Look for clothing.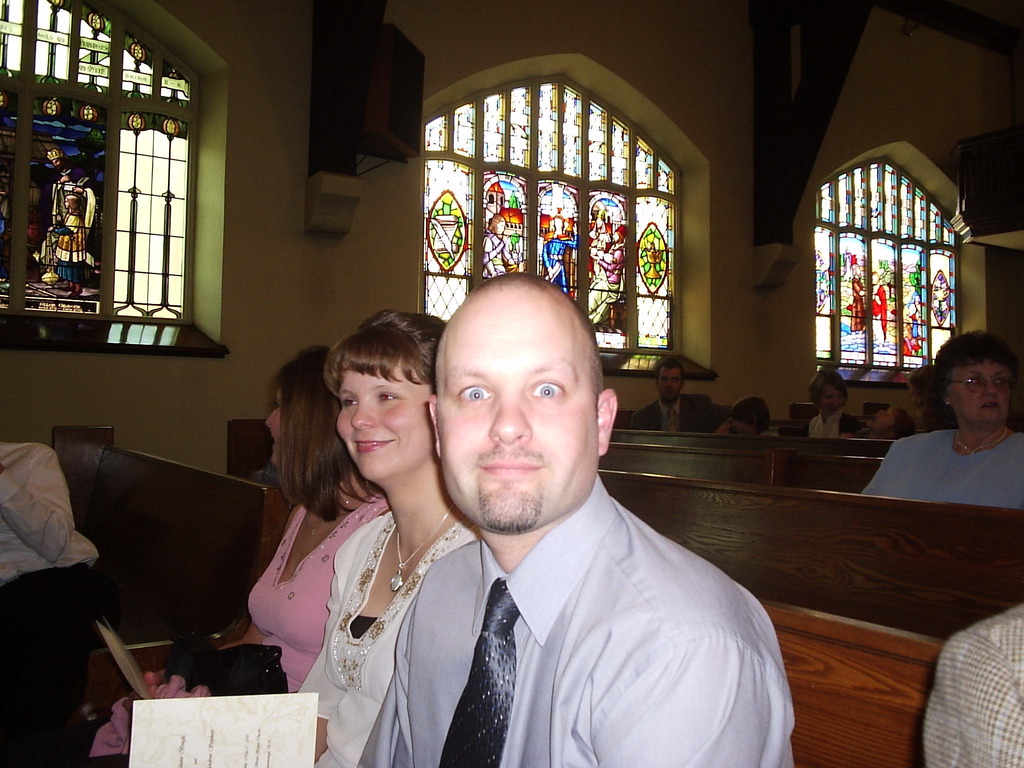
Found: bbox=[630, 388, 727, 438].
